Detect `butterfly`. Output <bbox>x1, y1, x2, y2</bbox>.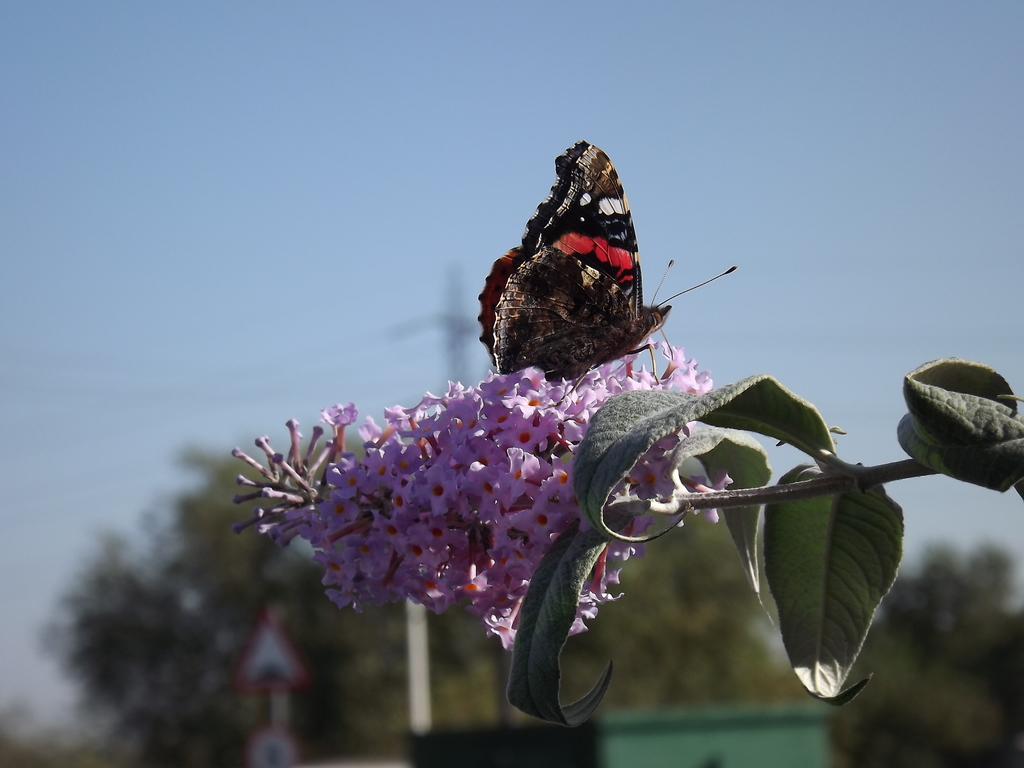
<bbox>476, 135, 699, 390</bbox>.
